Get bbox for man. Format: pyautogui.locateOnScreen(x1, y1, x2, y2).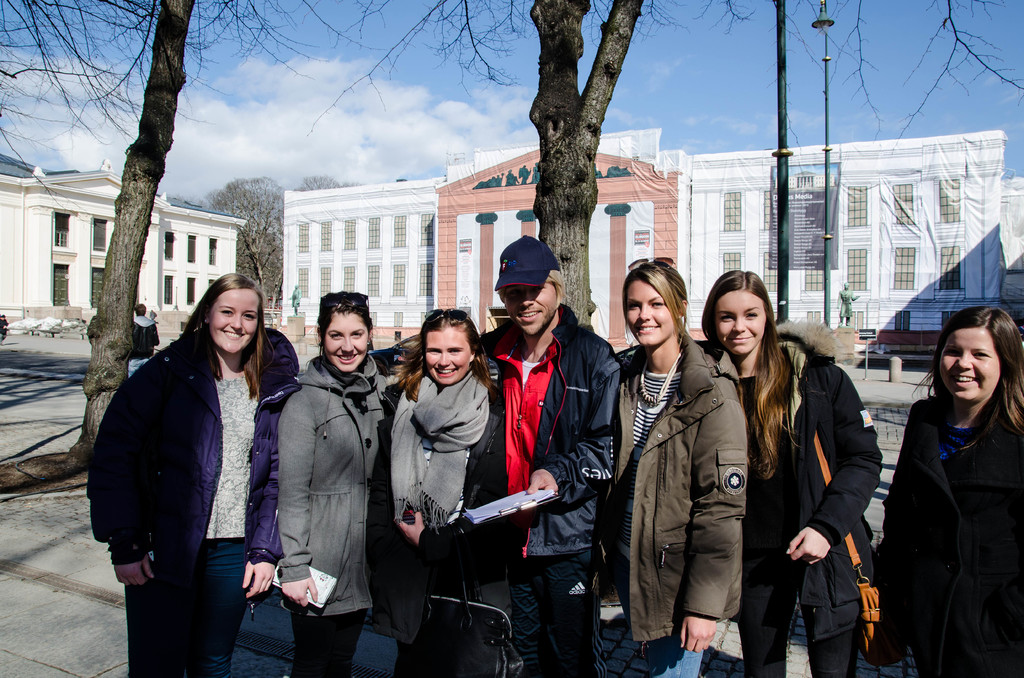
pyautogui.locateOnScreen(465, 237, 621, 665).
